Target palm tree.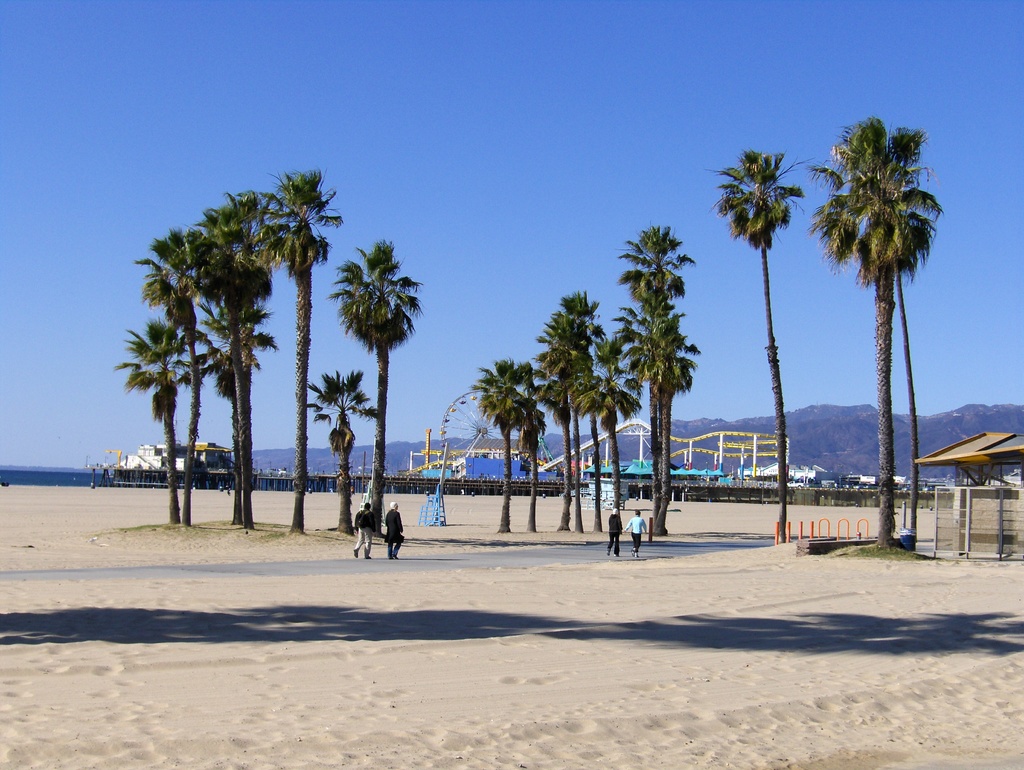
Target region: 559, 308, 592, 474.
